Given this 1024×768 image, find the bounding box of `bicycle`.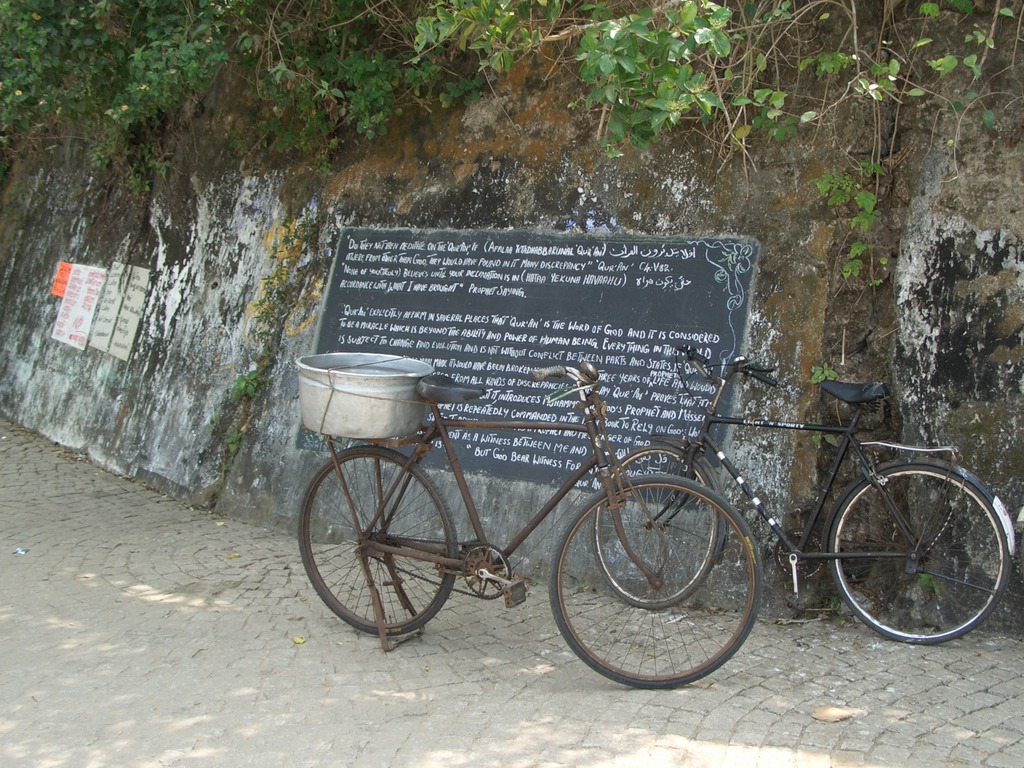
591/342/1014/647.
